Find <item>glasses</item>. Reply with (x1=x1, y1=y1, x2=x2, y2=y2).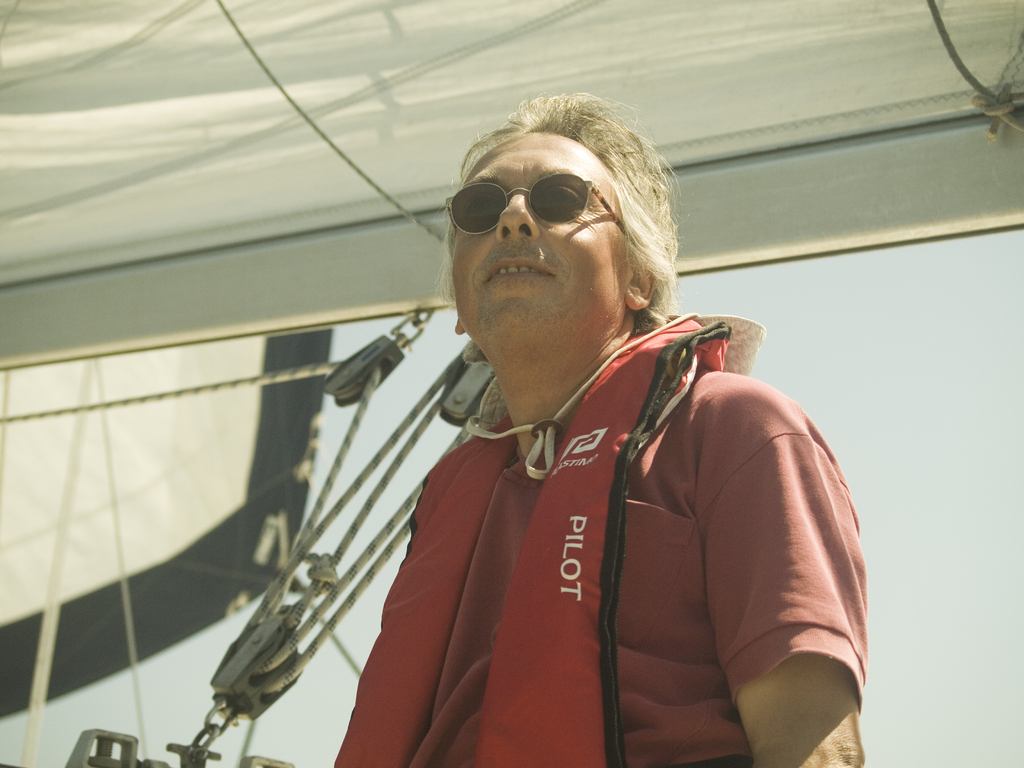
(x1=446, y1=173, x2=632, y2=239).
